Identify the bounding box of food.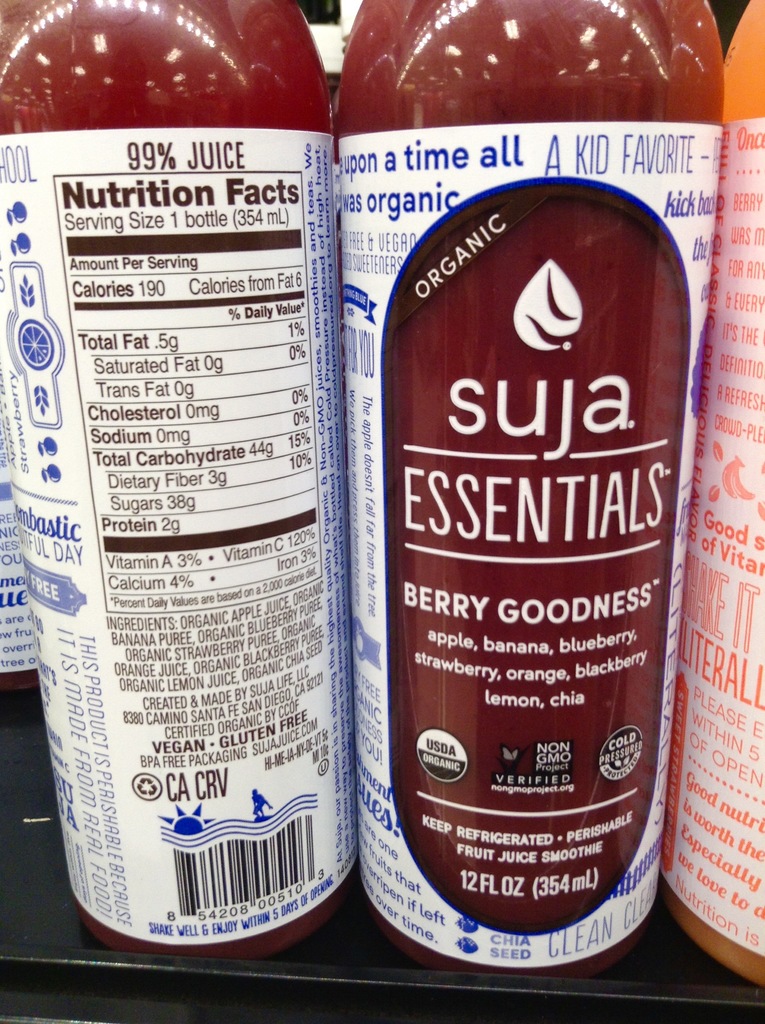
(left=365, top=113, right=710, bottom=954).
